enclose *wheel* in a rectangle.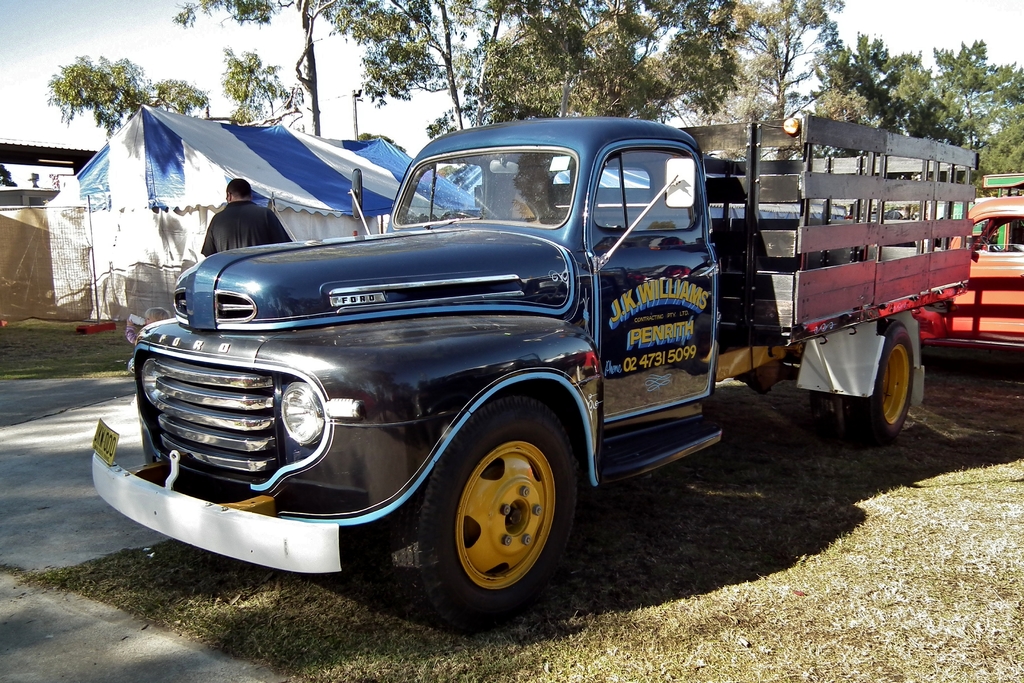
x1=808 y1=317 x2=917 y2=443.
